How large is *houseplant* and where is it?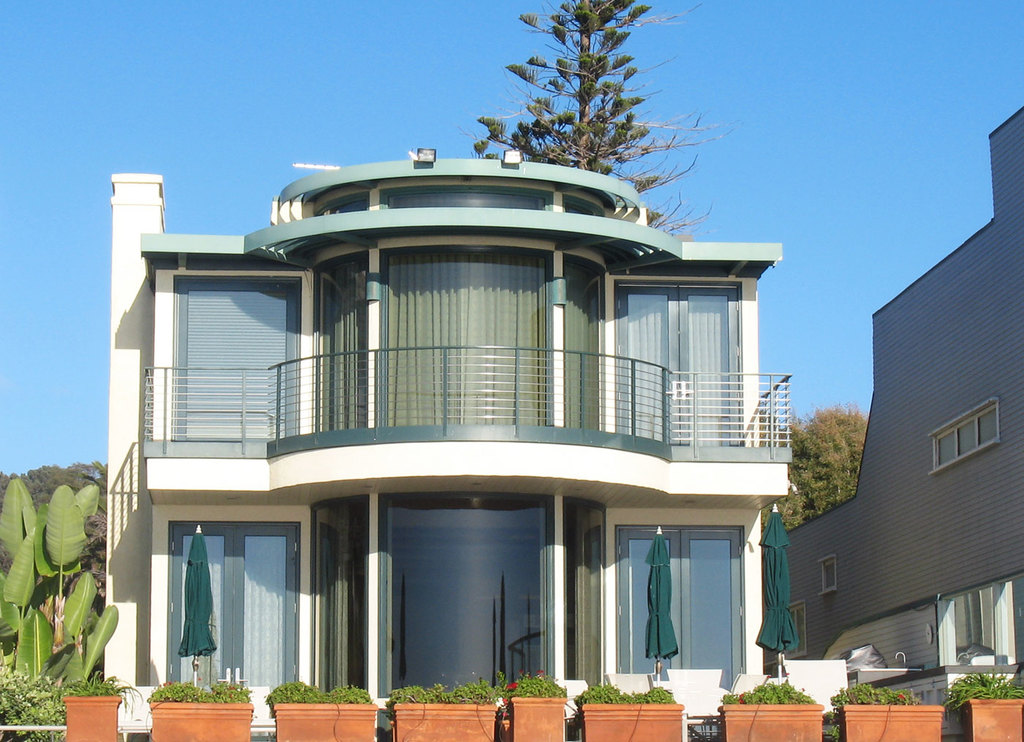
Bounding box: 385, 681, 501, 741.
